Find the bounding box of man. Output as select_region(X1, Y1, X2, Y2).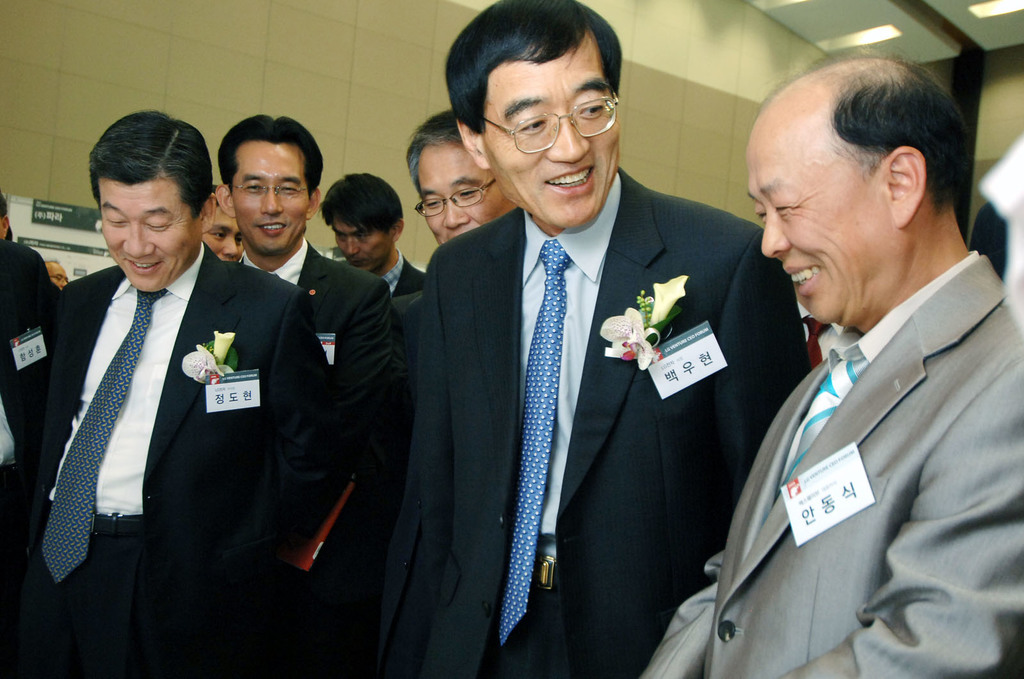
select_region(316, 170, 431, 296).
